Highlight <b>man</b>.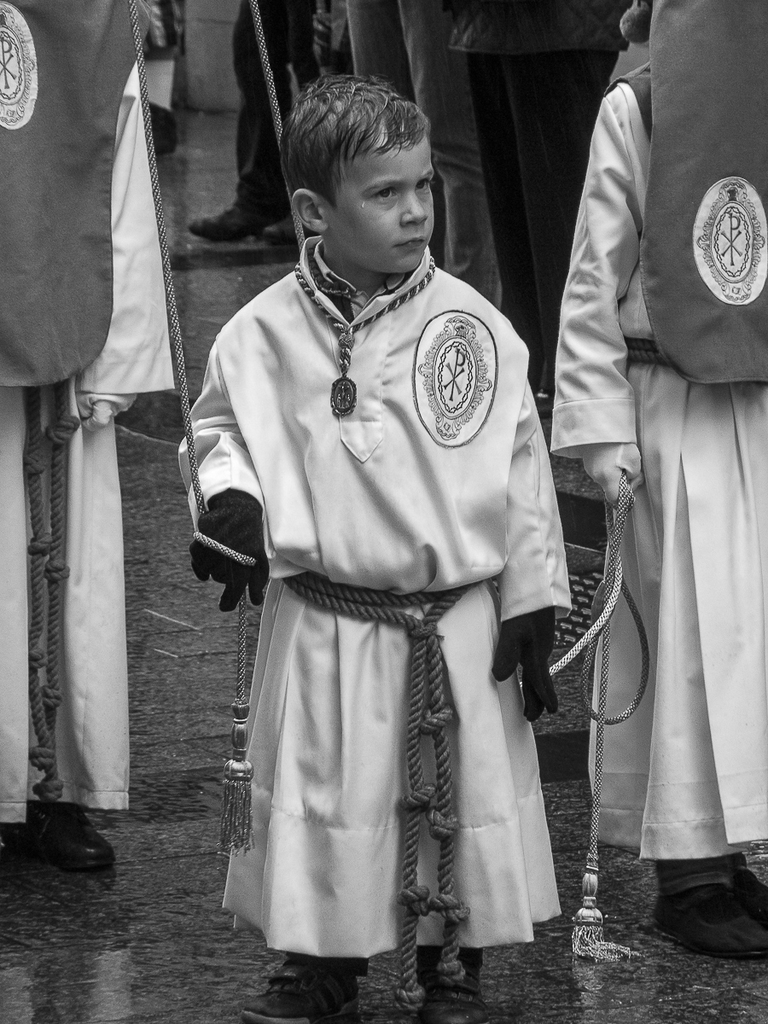
Highlighted region: bbox=[0, 3, 183, 873].
